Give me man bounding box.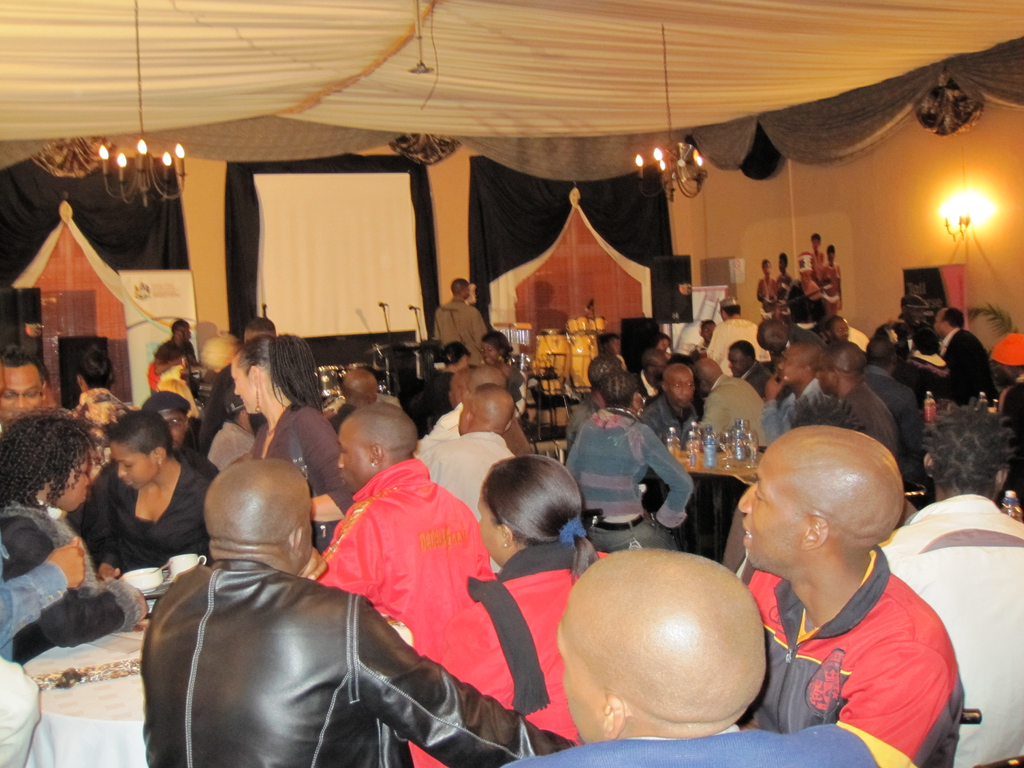
Rect(419, 381, 518, 520).
